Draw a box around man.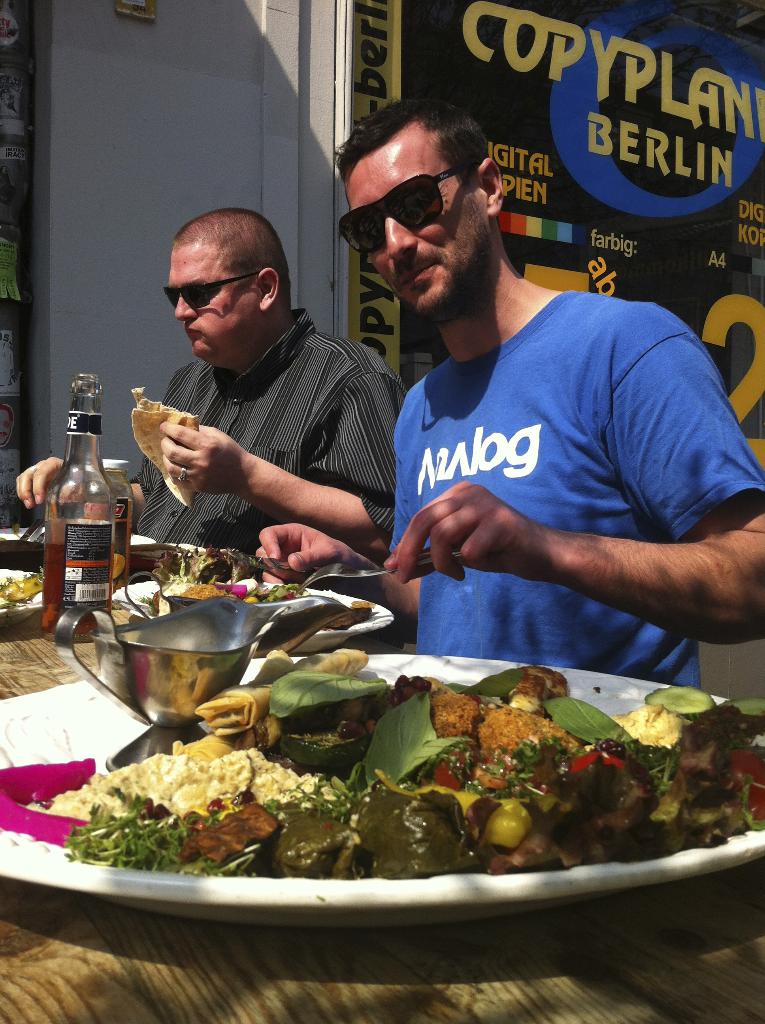
BBox(14, 202, 414, 552).
